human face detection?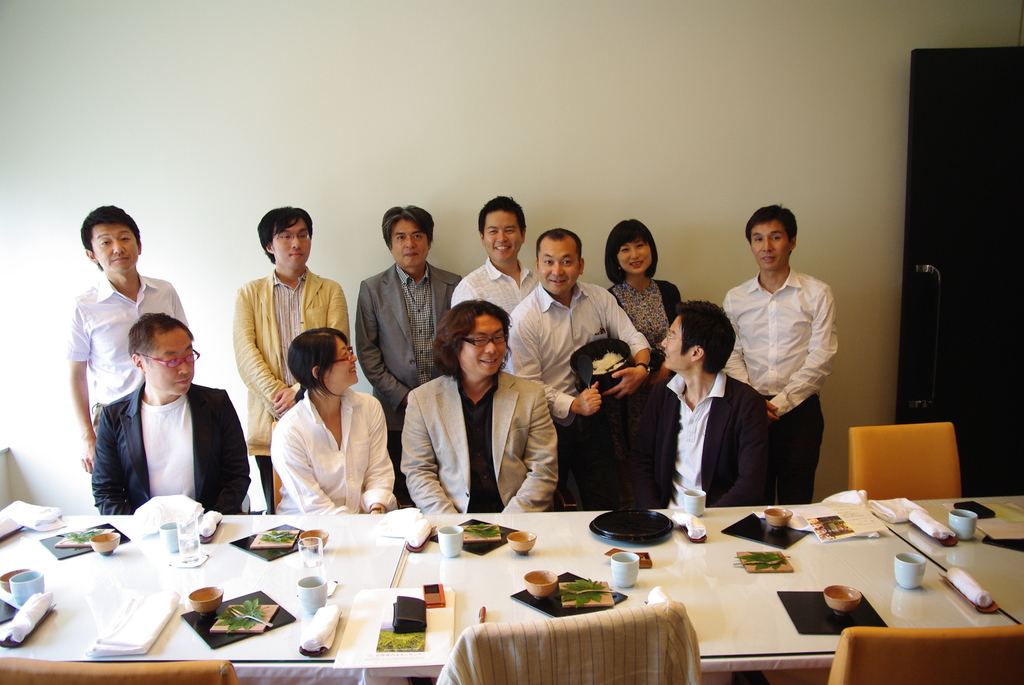
[148, 328, 198, 387]
